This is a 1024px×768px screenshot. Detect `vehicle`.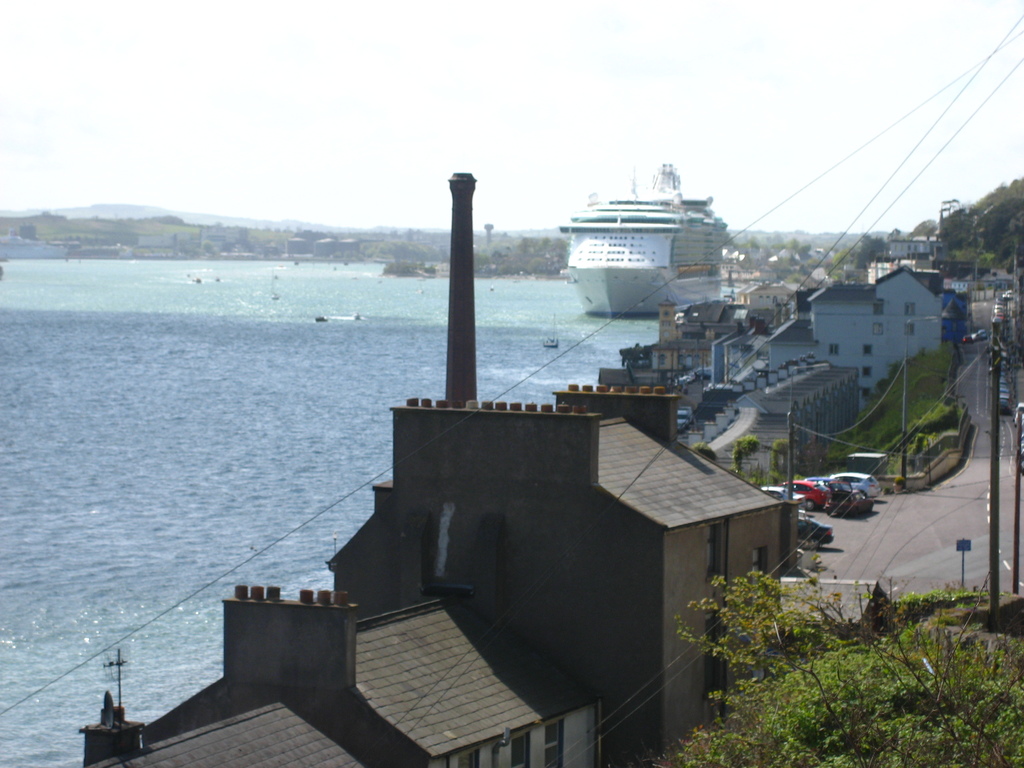
<region>780, 479, 831, 509</region>.
